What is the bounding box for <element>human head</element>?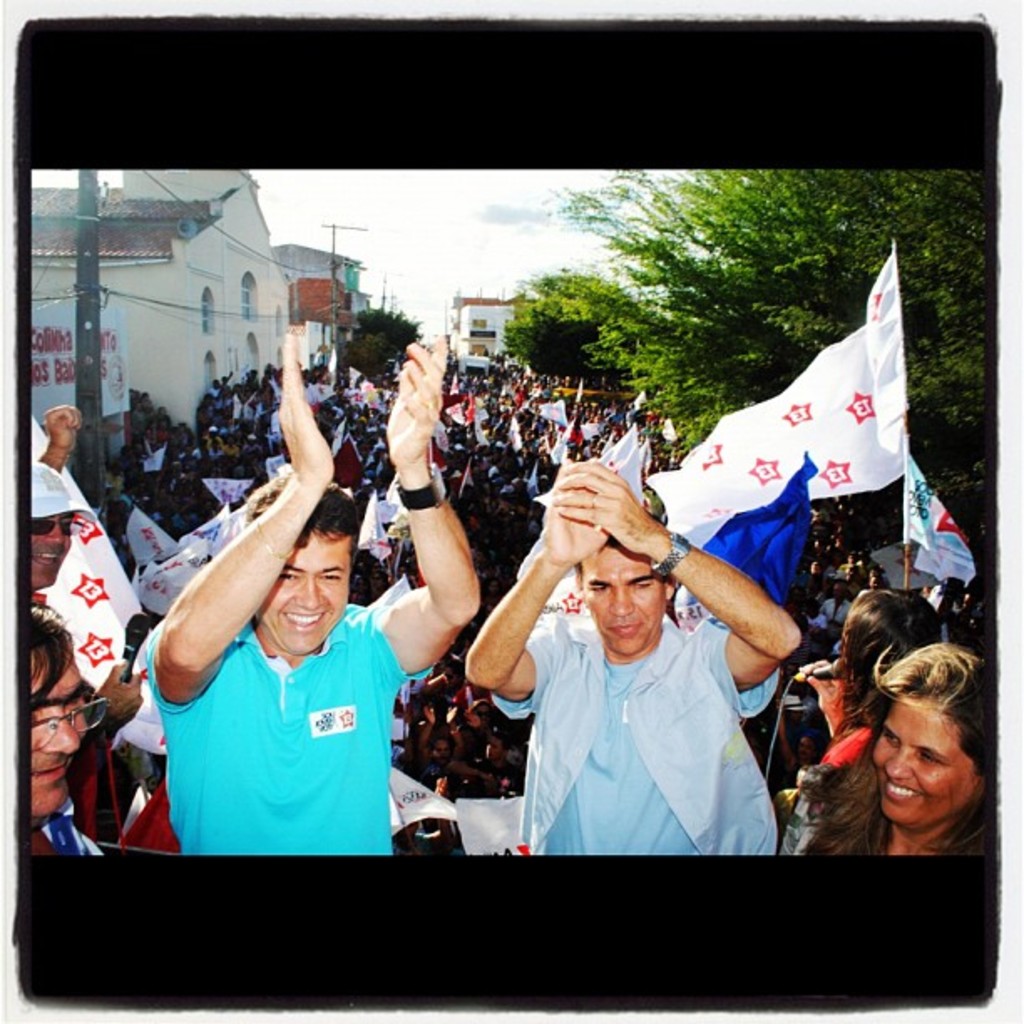
[left=30, top=604, right=92, bottom=818].
